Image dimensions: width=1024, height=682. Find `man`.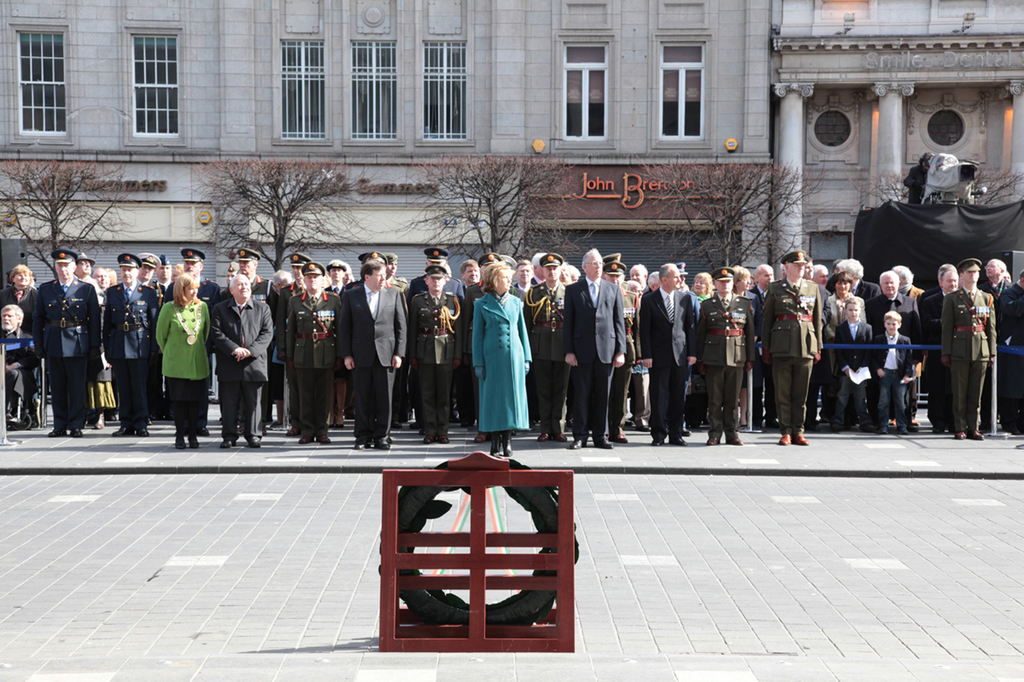
(x1=219, y1=245, x2=289, y2=428).
